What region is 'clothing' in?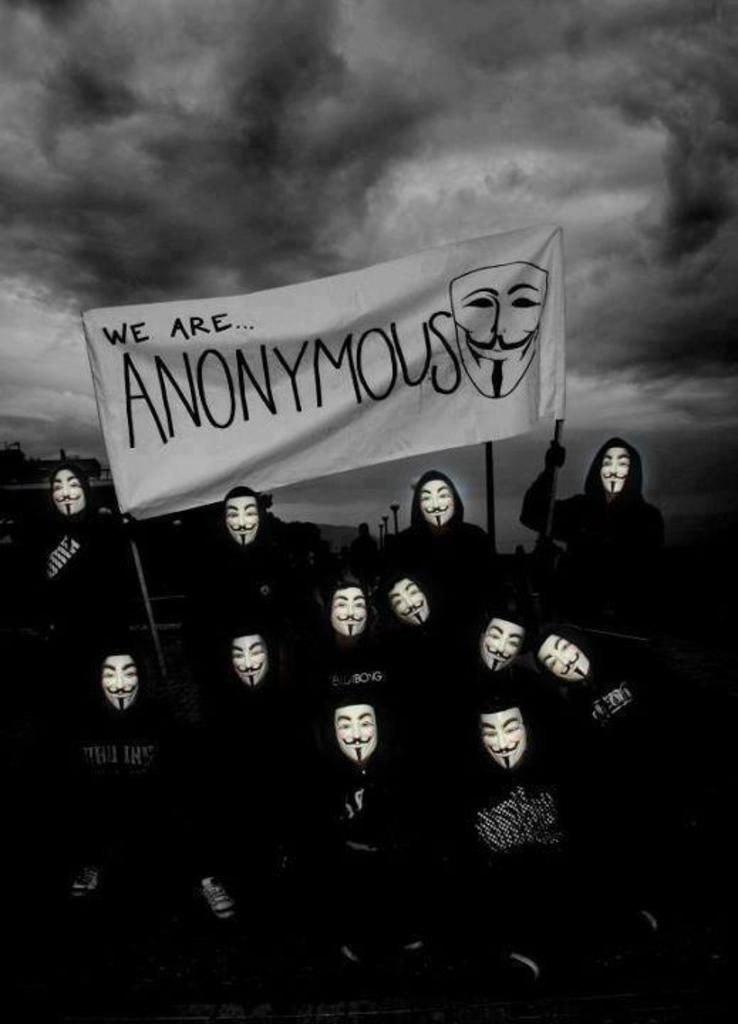
bbox=[458, 757, 577, 852].
